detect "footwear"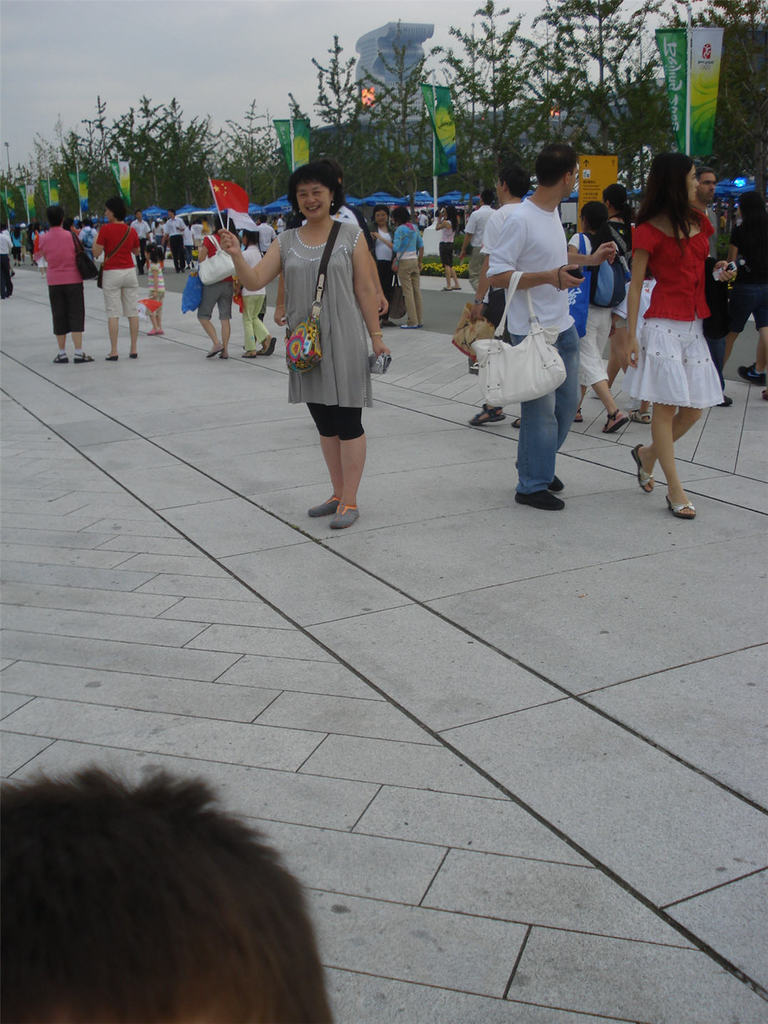
[511, 410, 526, 435]
